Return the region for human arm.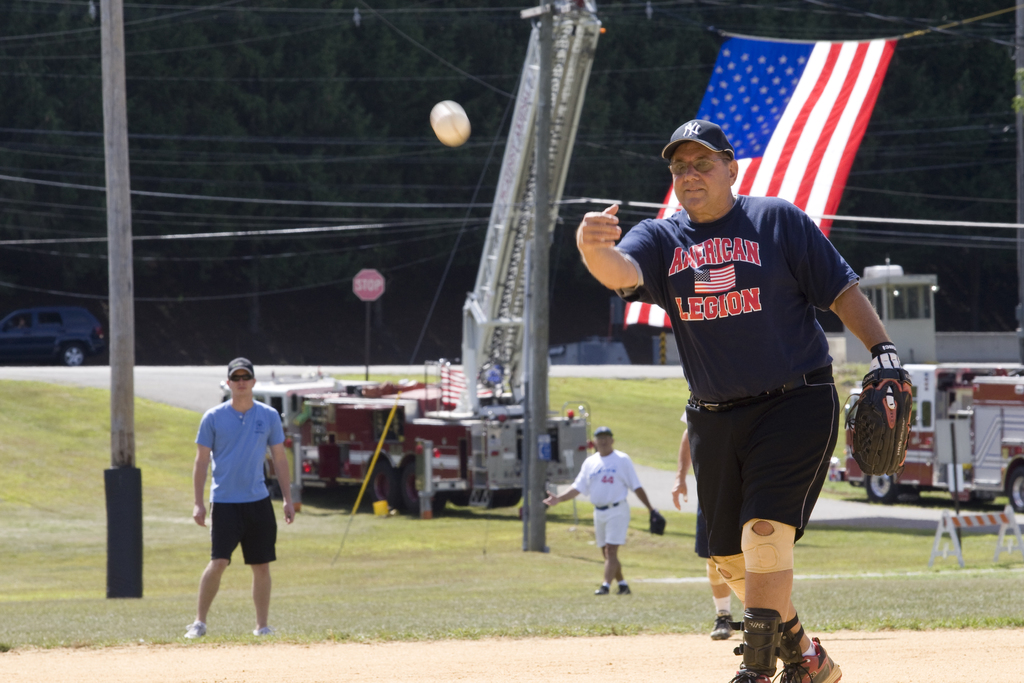
768:192:919:479.
